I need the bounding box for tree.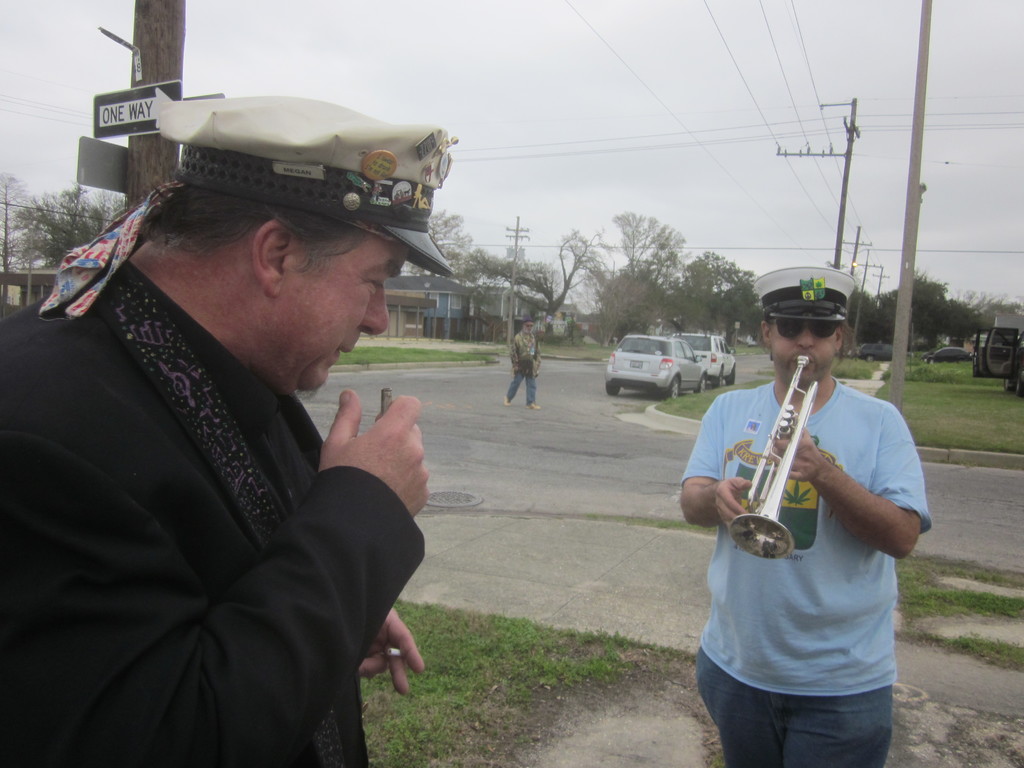
Here it is: <region>680, 249, 767, 351</region>.
